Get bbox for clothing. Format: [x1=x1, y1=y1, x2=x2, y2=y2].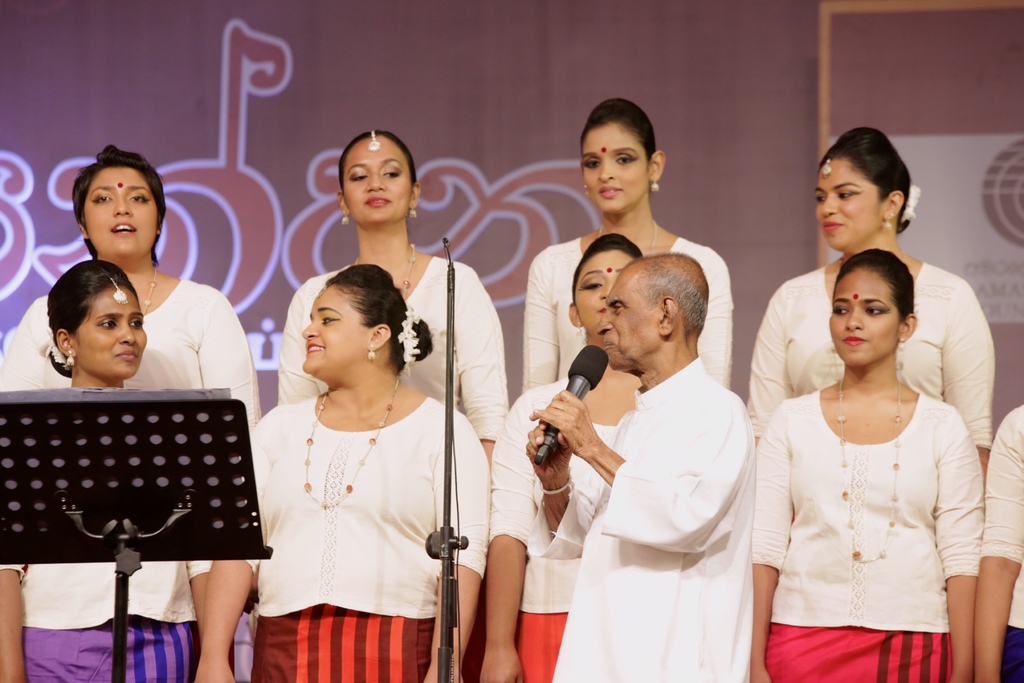
[x1=524, y1=239, x2=730, y2=391].
